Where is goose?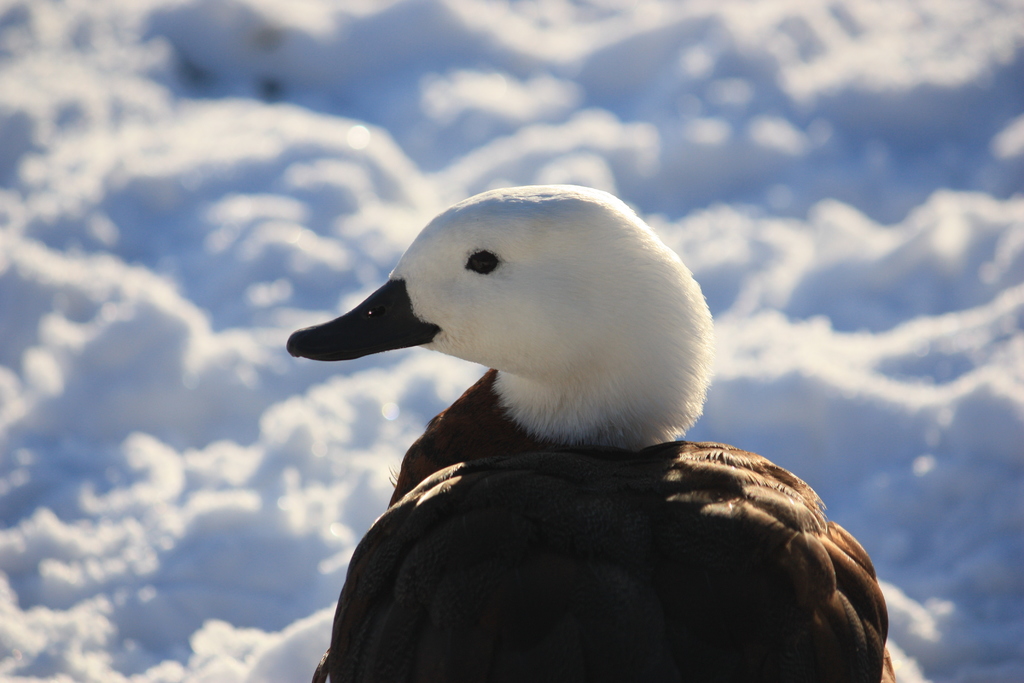
bbox=[271, 193, 896, 682].
